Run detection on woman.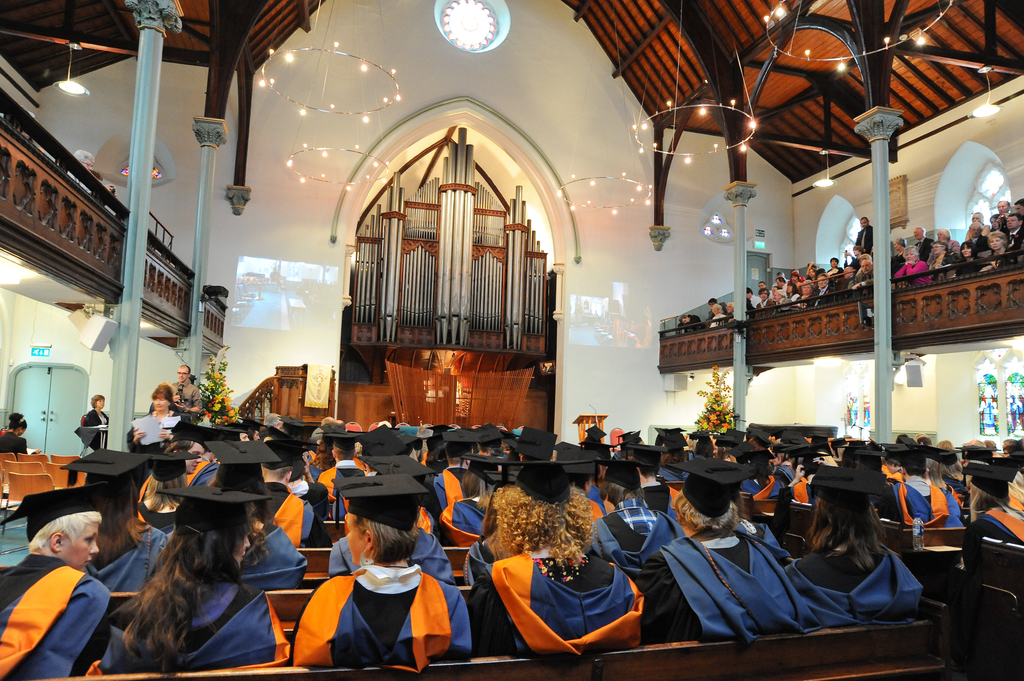
Result: region(892, 243, 932, 289).
